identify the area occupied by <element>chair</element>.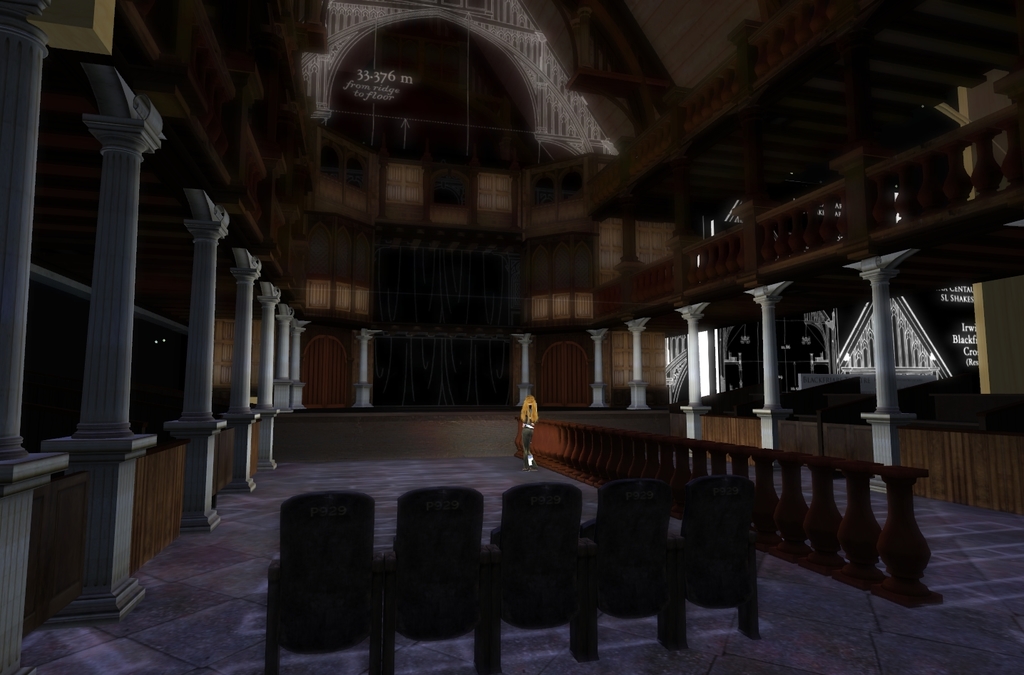
Area: (left=585, top=478, right=680, bottom=662).
